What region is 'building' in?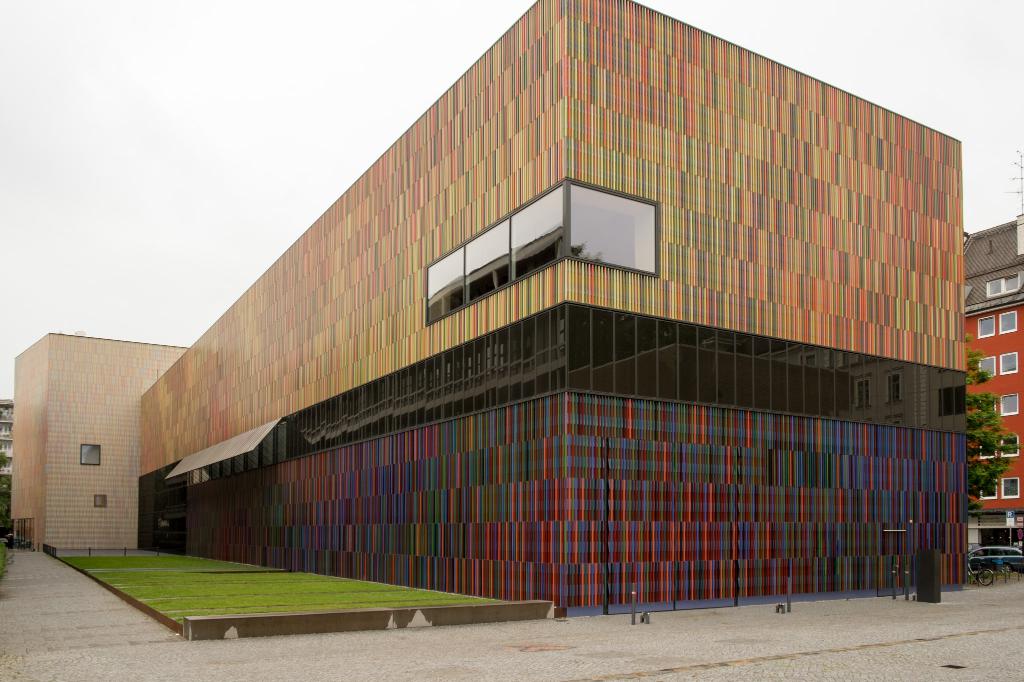
[960,214,1023,568].
